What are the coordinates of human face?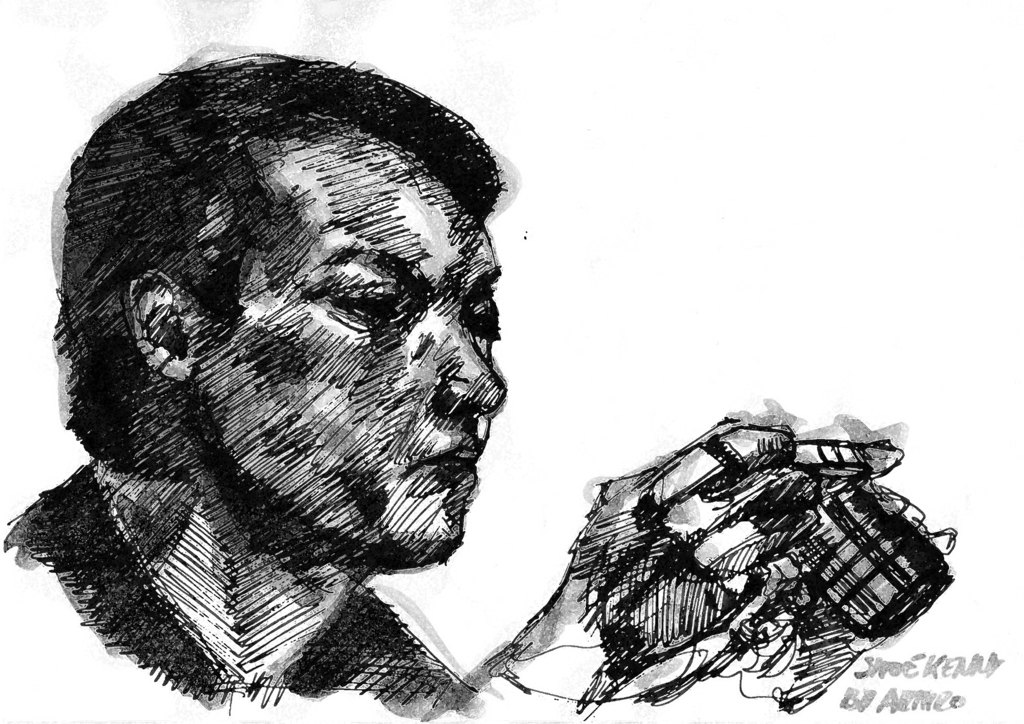
Rect(189, 127, 504, 568).
